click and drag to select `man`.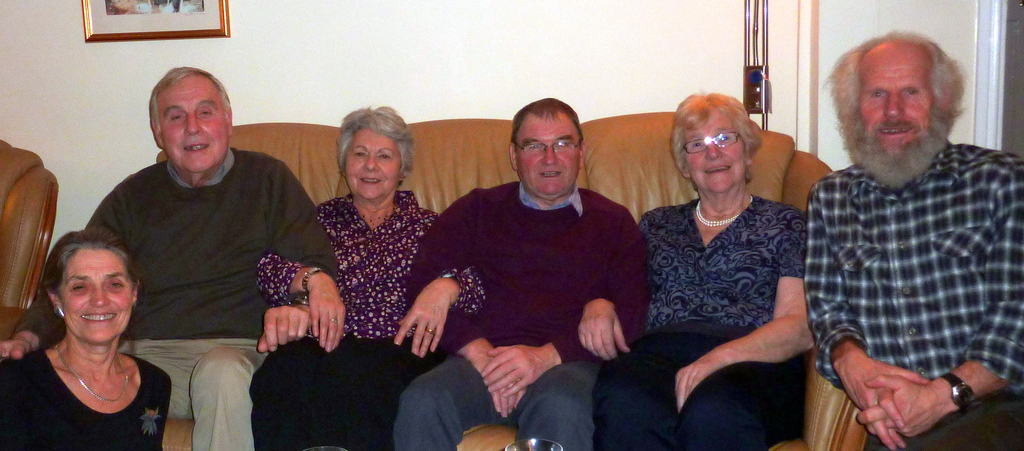
Selection: (left=804, top=28, right=1023, bottom=450).
